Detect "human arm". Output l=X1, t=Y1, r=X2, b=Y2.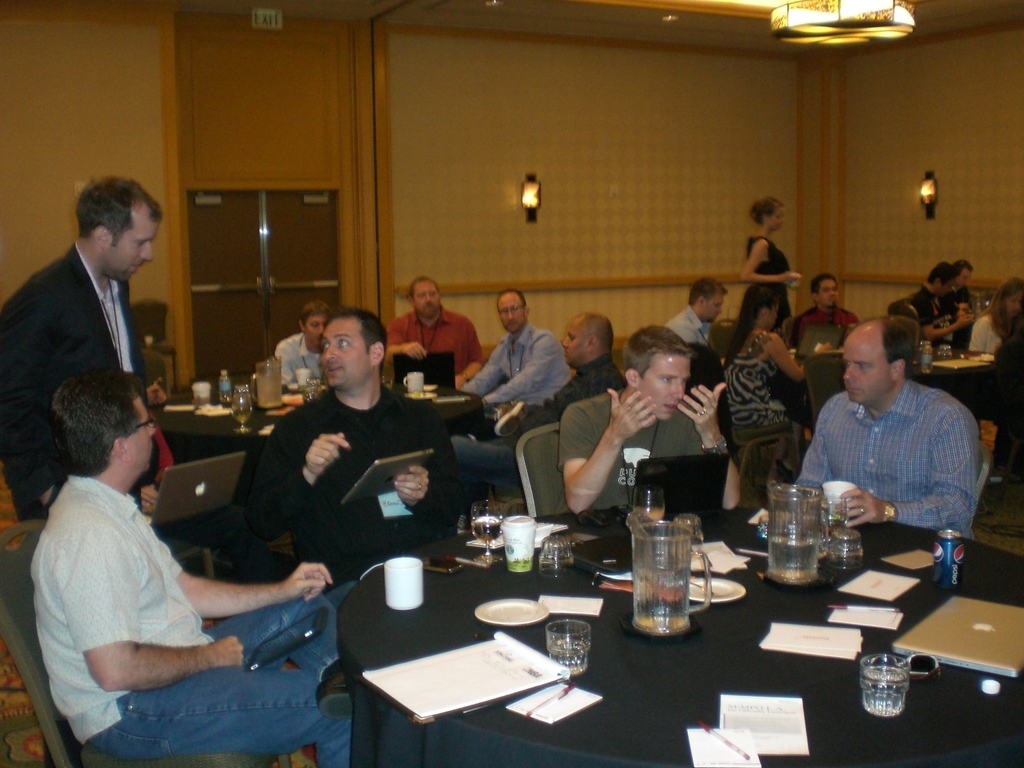
l=232, t=404, r=348, b=545.
